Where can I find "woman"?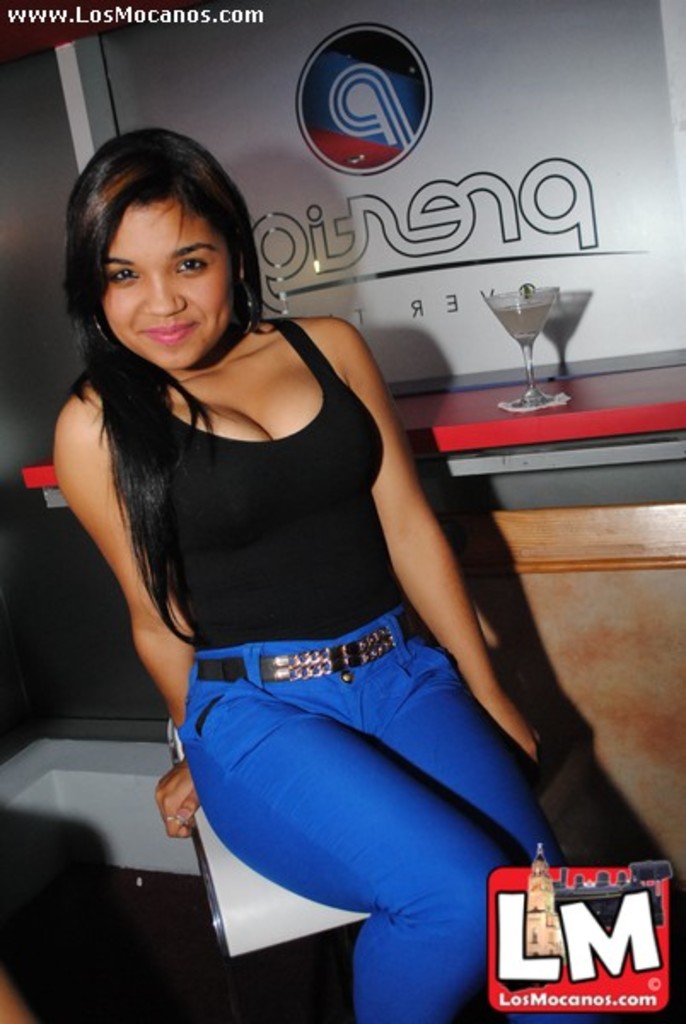
You can find it at 39, 143, 582, 981.
